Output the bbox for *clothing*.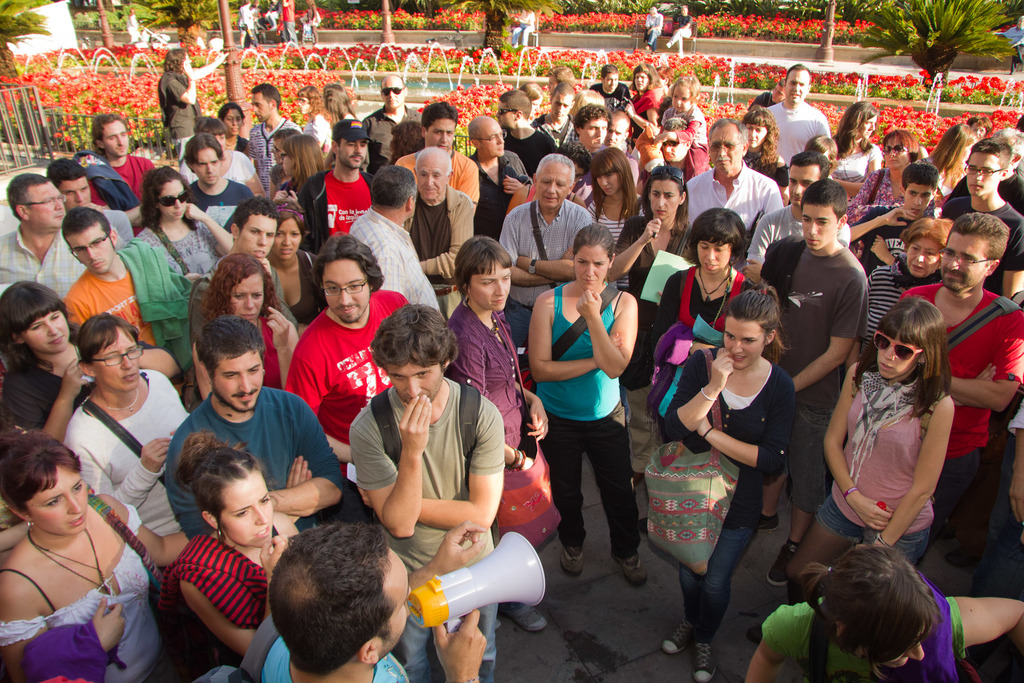
<bbox>1000, 23, 1023, 69</bbox>.
